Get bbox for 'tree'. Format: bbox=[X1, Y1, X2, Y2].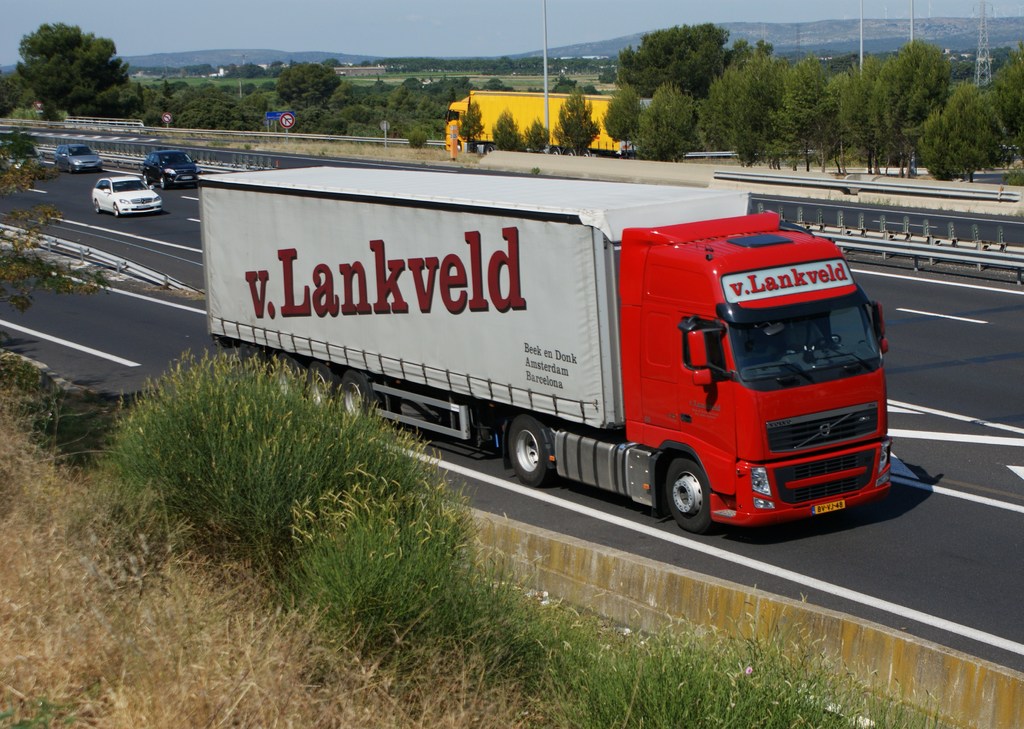
bbox=[167, 84, 255, 138].
